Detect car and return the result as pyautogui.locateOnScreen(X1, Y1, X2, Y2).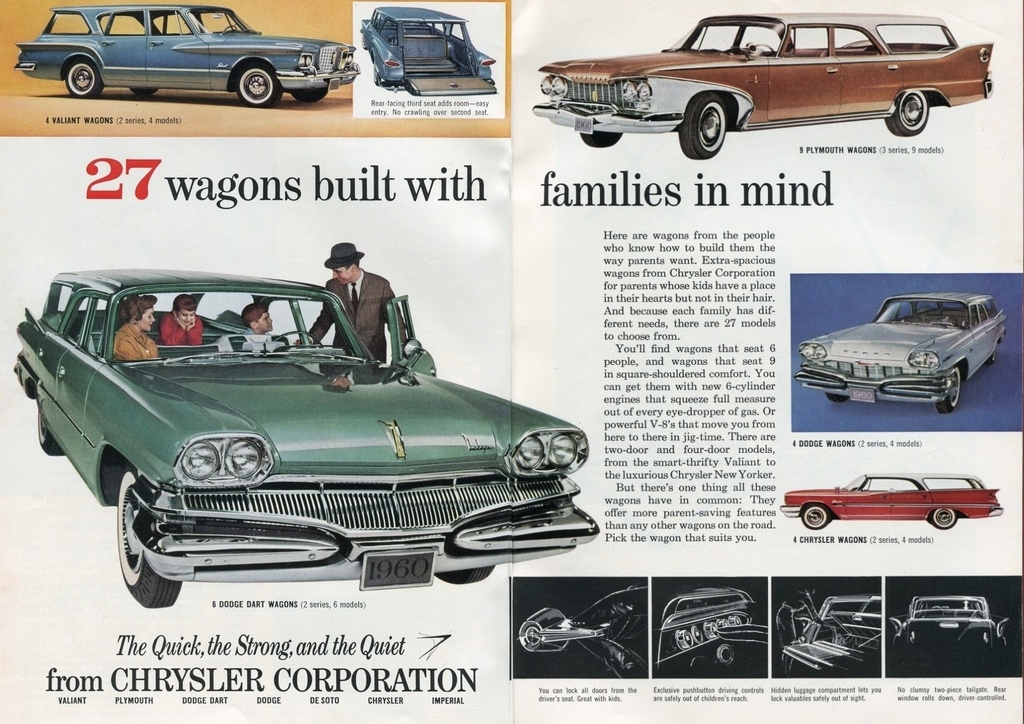
pyautogui.locateOnScreen(531, 12, 996, 161).
